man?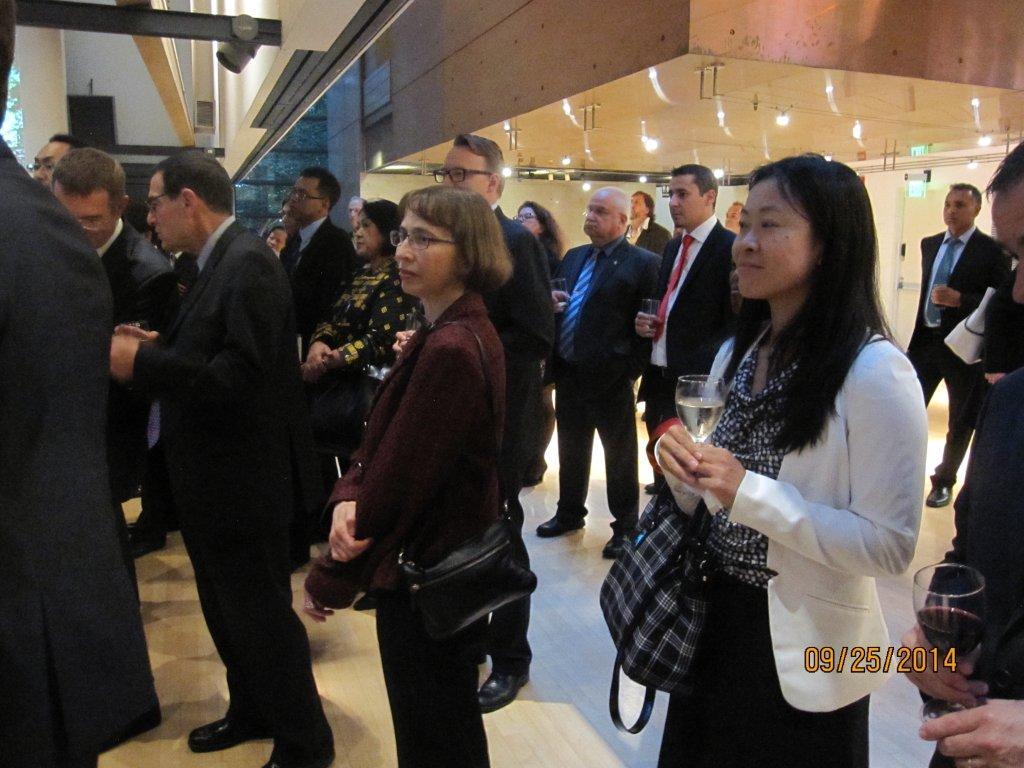
<box>624,184,671,252</box>
